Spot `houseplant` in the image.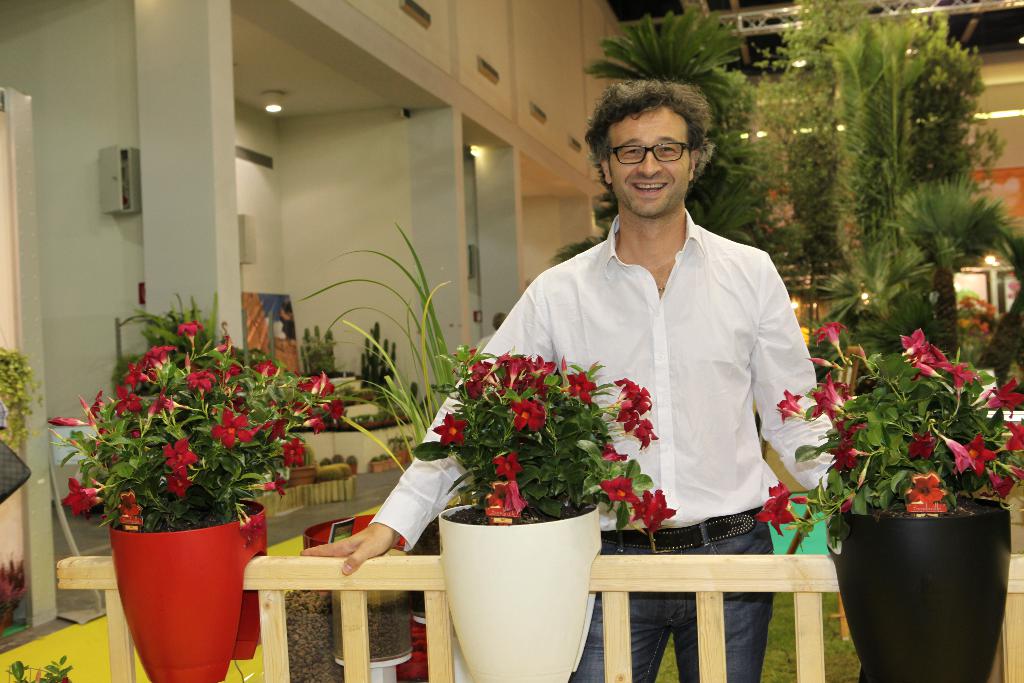
`houseplant` found at <box>45,319,349,682</box>.
